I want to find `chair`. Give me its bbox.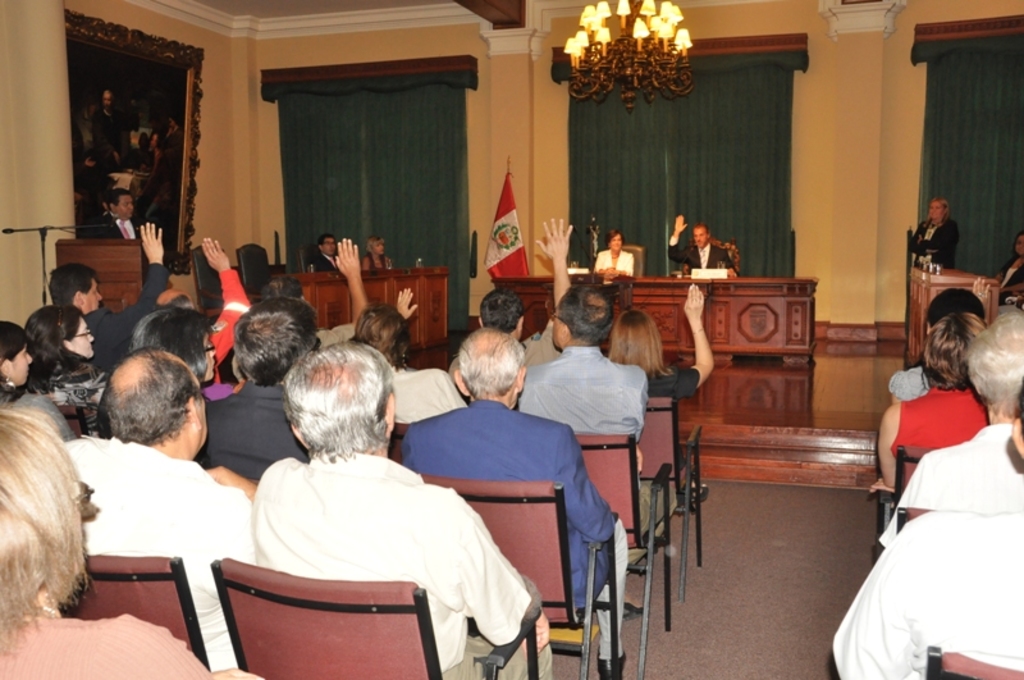
region(677, 236, 736, 271).
